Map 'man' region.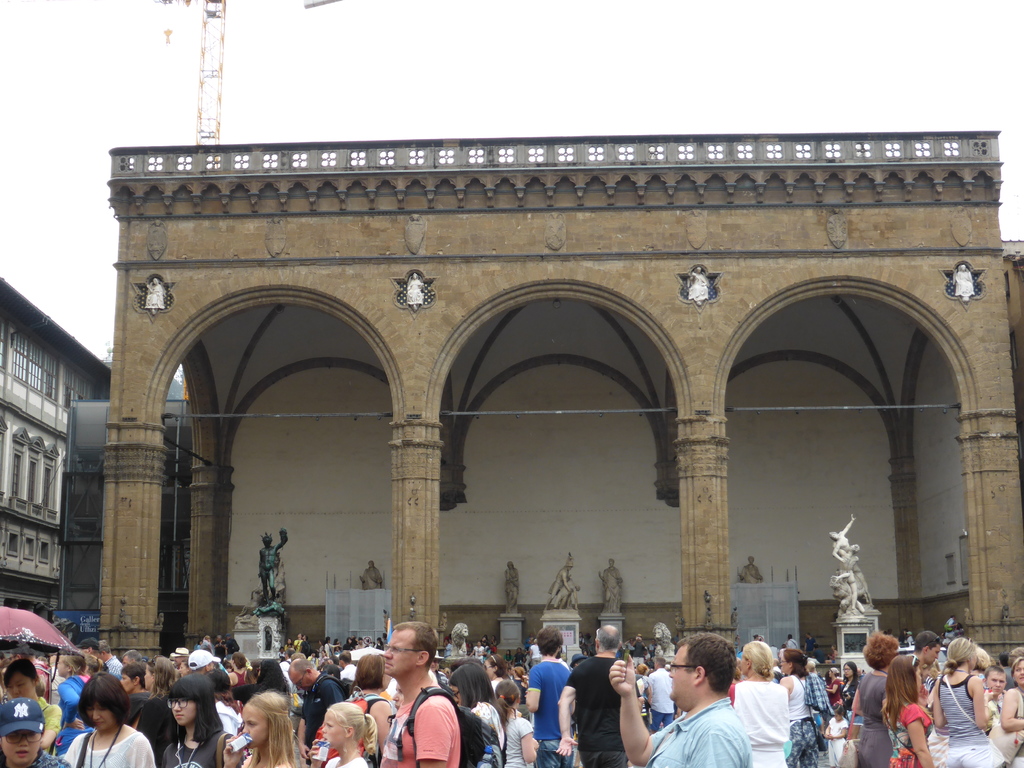
Mapped to left=127, top=653, right=138, bottom=664.
